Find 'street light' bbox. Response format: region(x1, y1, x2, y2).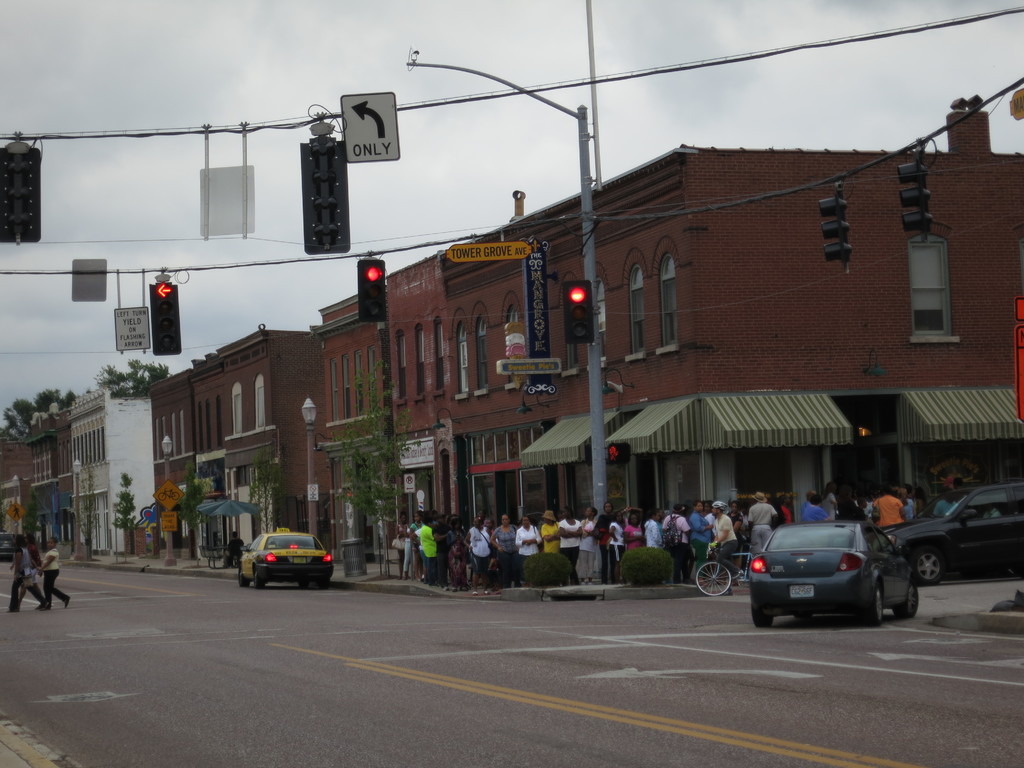
region(74, 458, 84, 556).
